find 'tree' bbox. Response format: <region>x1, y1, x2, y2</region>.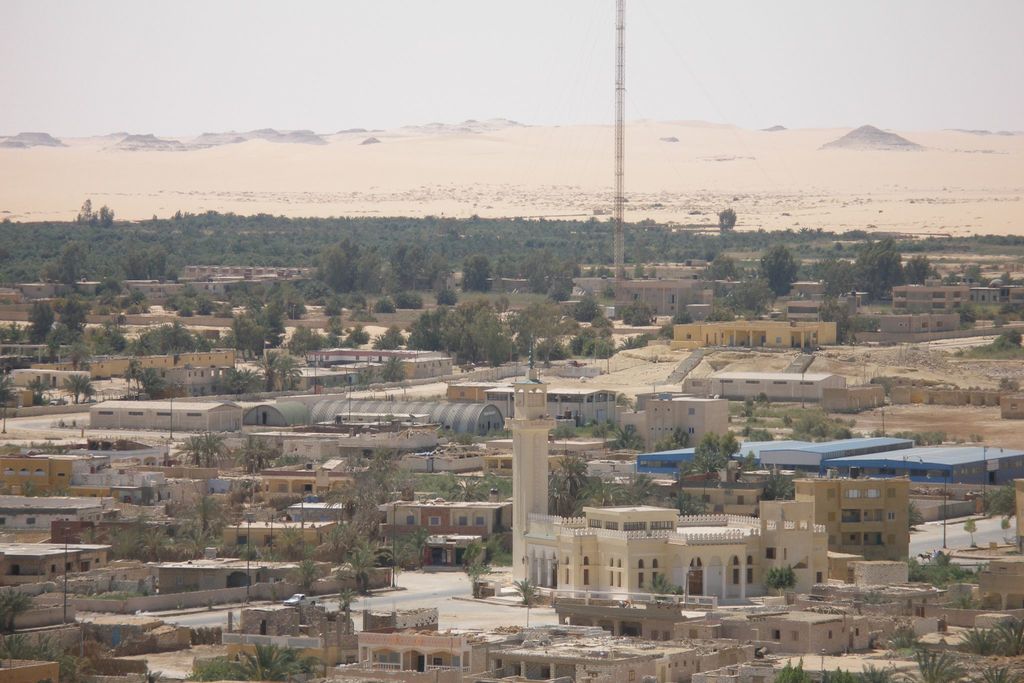
<region>788, 399, 864, 440</region>.
